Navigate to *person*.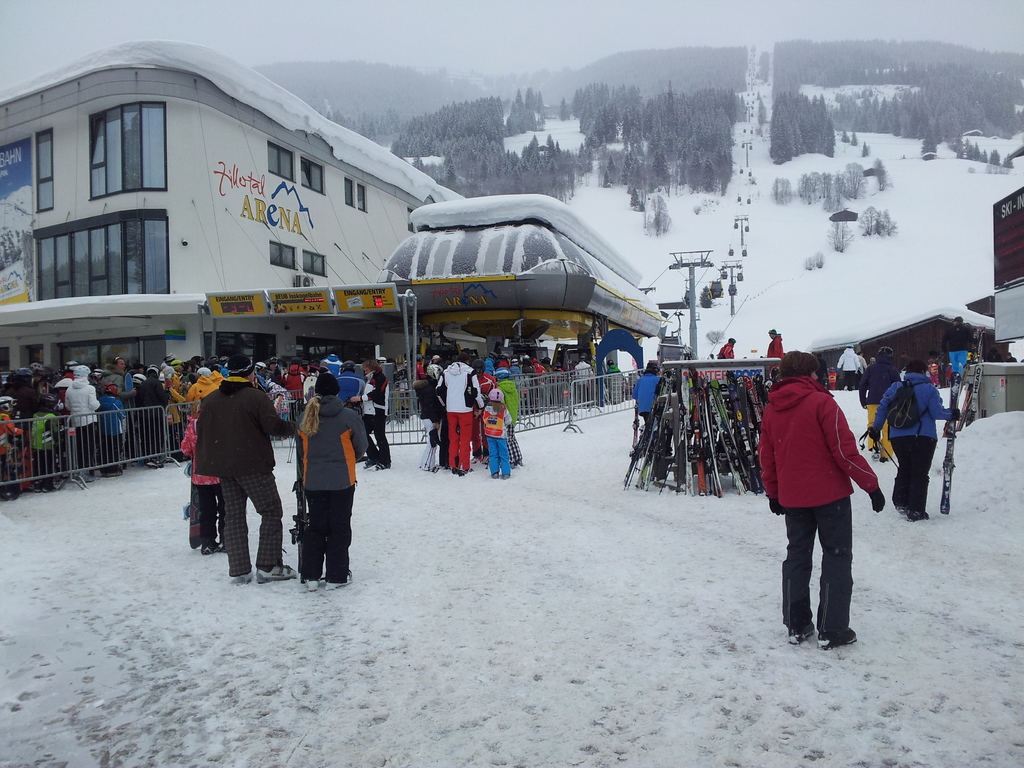
Navigation target: pyautogui.locateOnScreen(536, 359, 550, 415).
